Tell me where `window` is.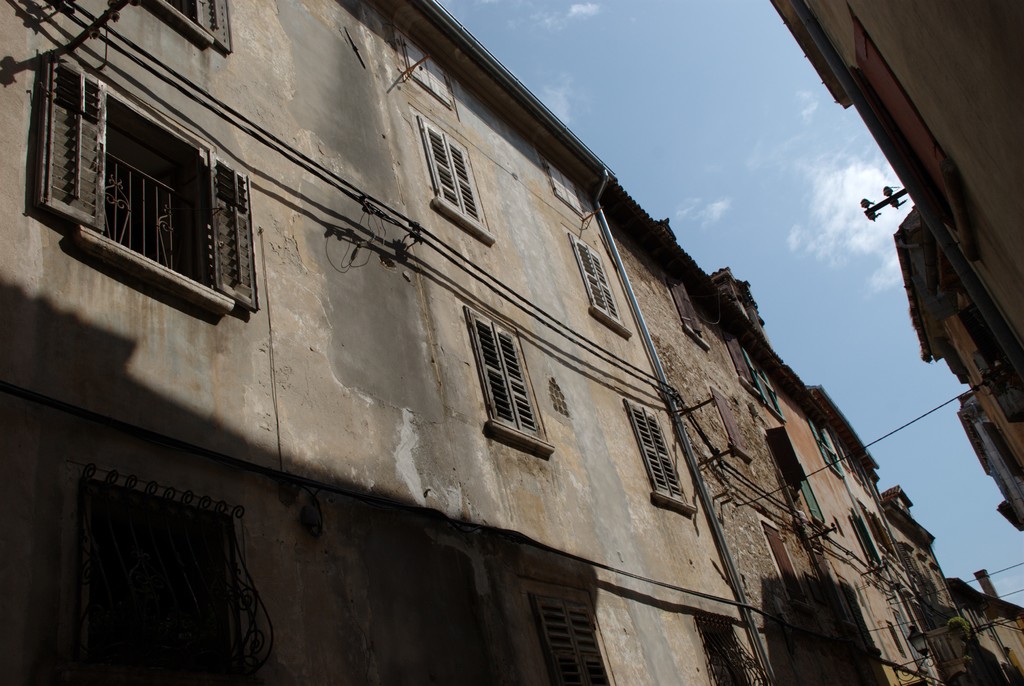
`window` is at pyautogui.locateOnScreen(812, 419, 843, 483).
